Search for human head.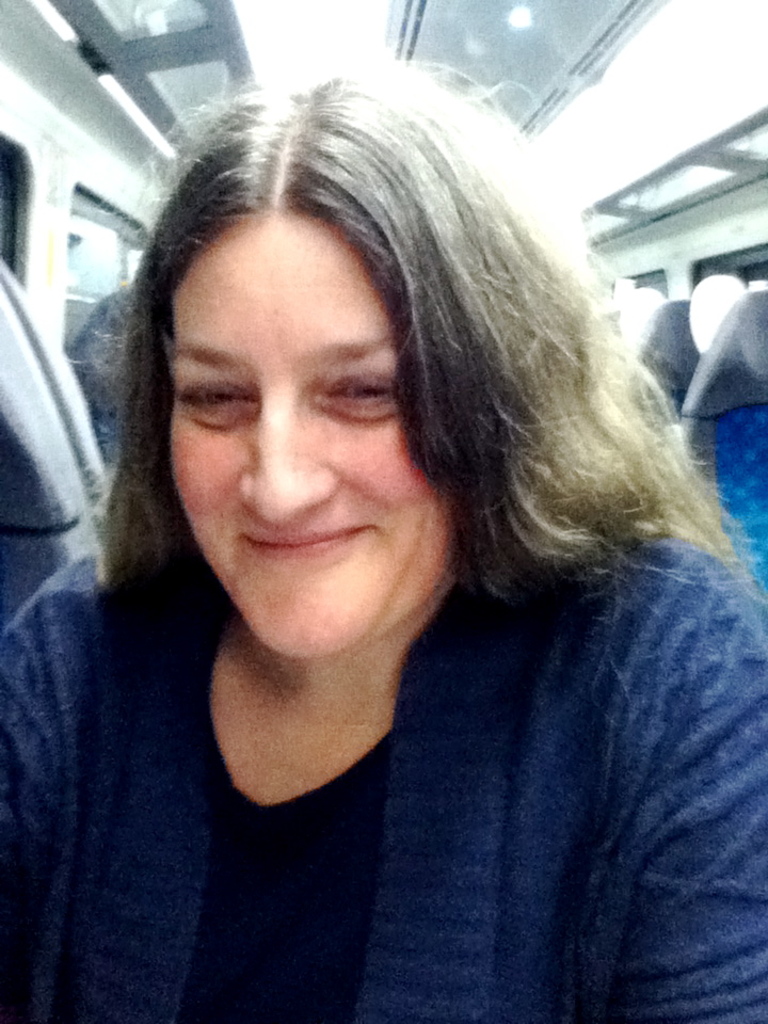
Found at <region>61, 26, 679, 738</region>.
